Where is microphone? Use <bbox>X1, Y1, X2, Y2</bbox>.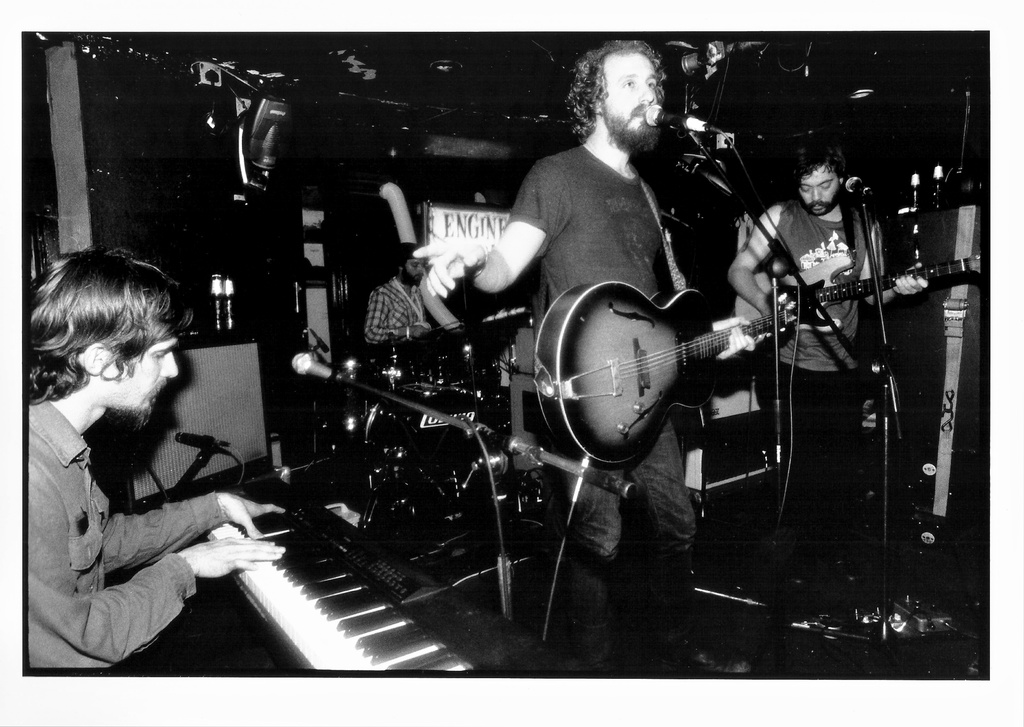
<bbox>309, 330, 330, 352</bbox>.
